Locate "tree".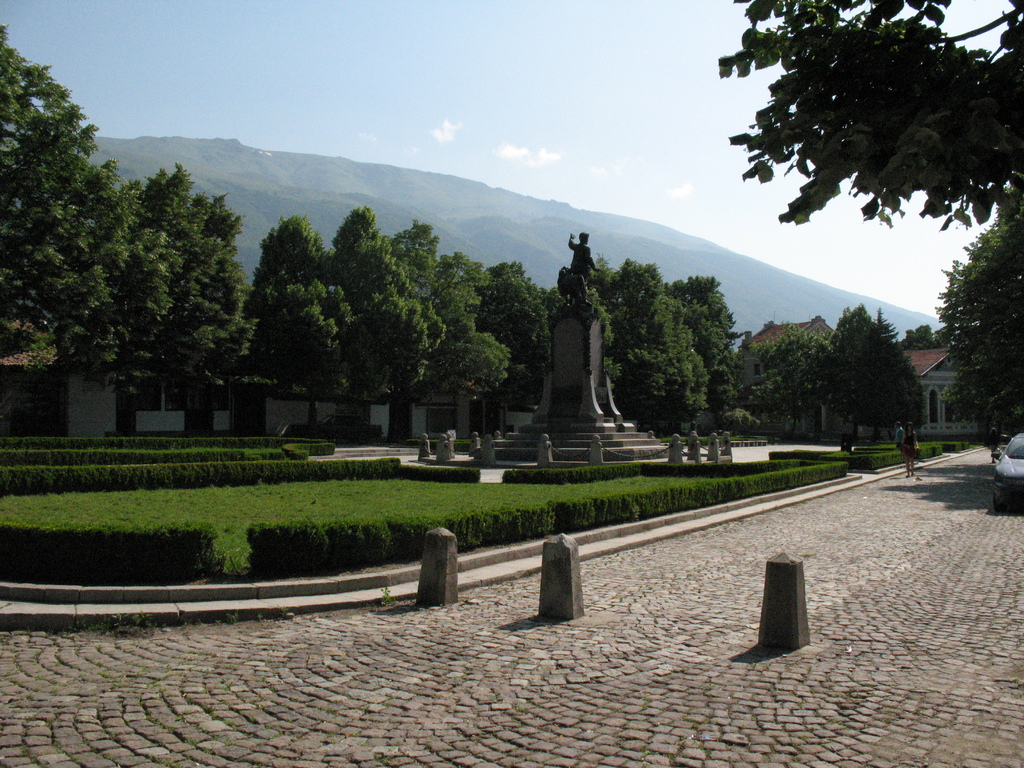
Bounding box: 324:206:963:440.
